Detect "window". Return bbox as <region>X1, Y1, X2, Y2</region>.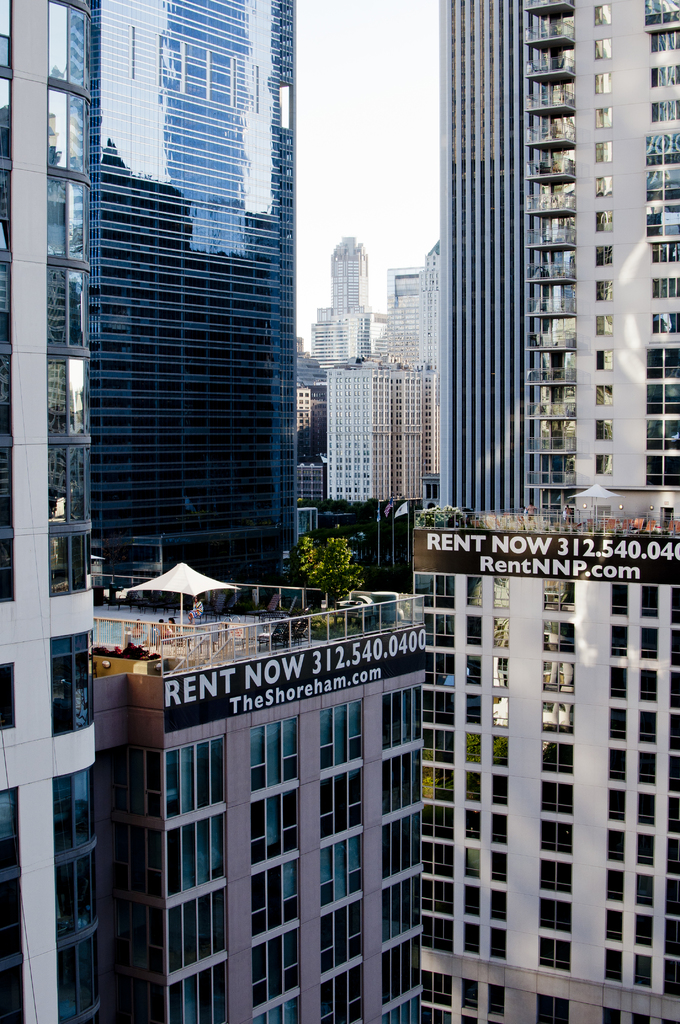
<region>609, 788, 623, 819</region>.
